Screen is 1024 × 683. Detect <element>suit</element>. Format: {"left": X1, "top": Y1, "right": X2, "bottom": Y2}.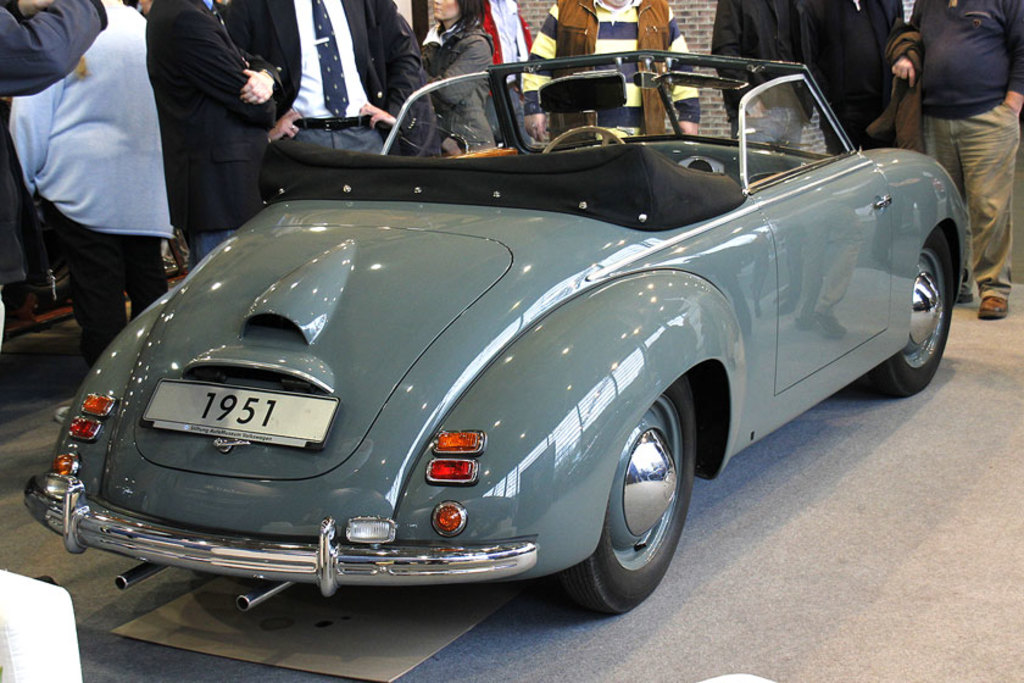
{"left": 132, "top": 0, "right": 283, "bottom": 239}.
